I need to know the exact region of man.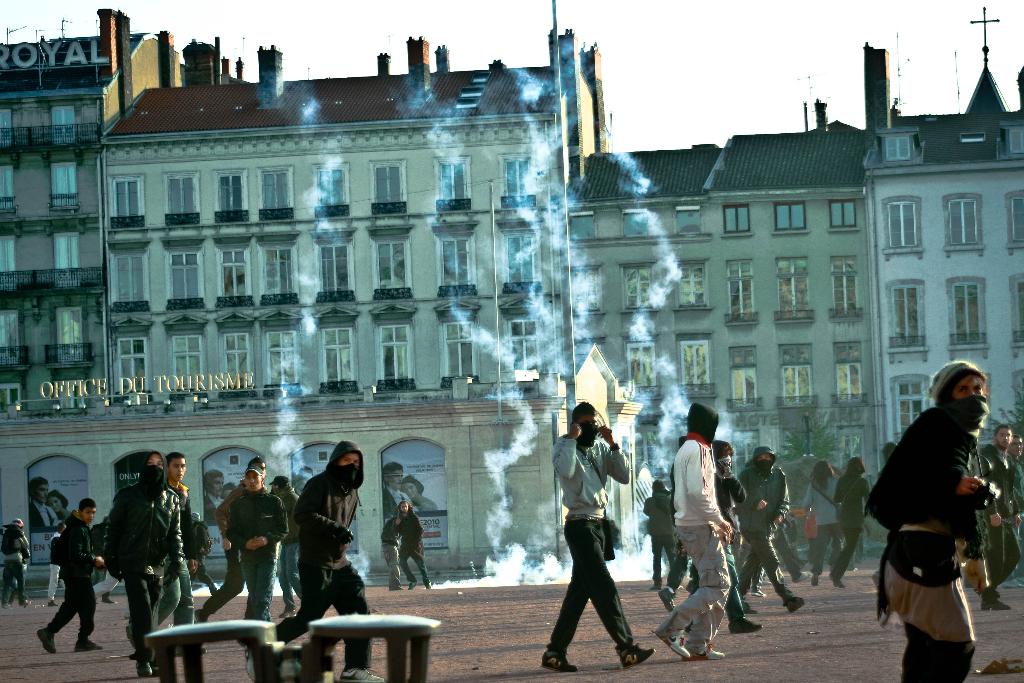
Region: BBox(238, 439, 372, 682).
